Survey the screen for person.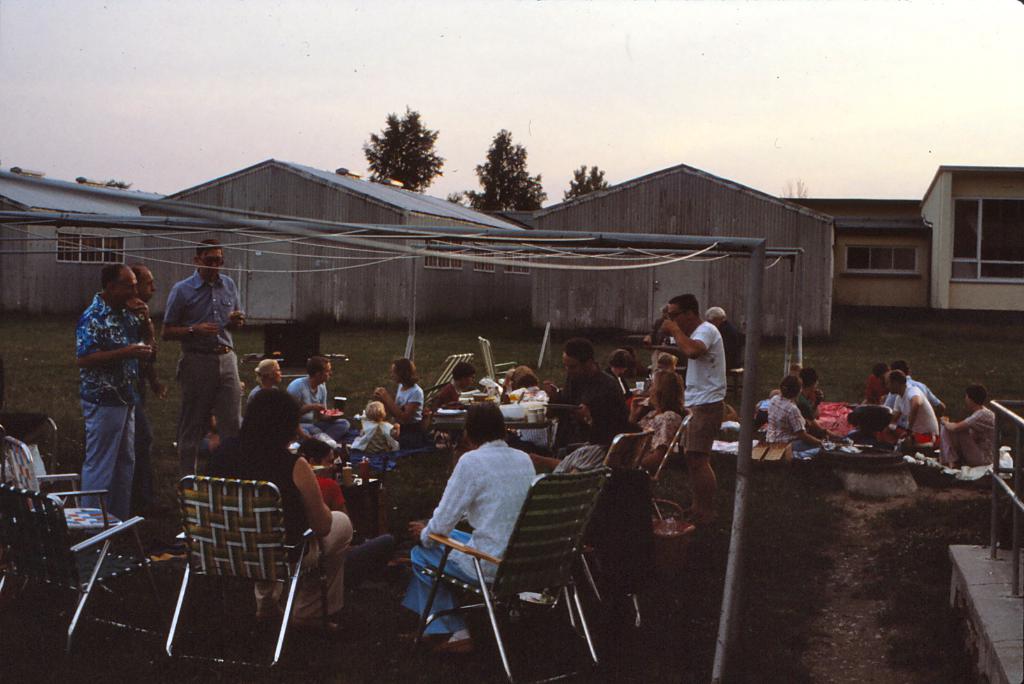
Survey found: left=286, top=359, right=351, bottom=433.
